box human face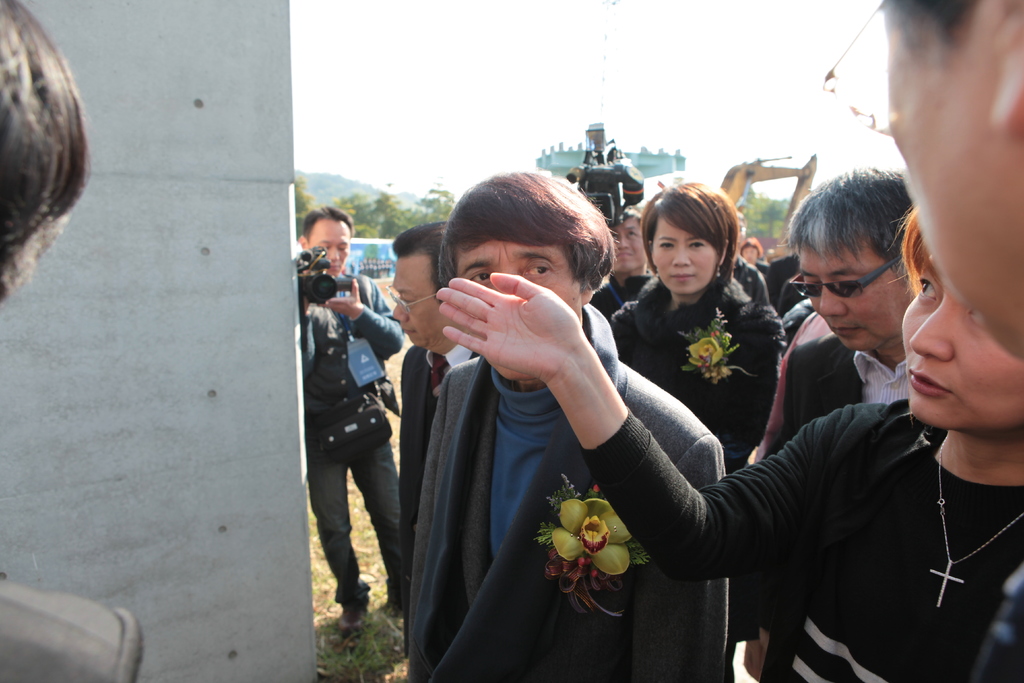
(x1=653, y1=215, x2=717, y2=295)
